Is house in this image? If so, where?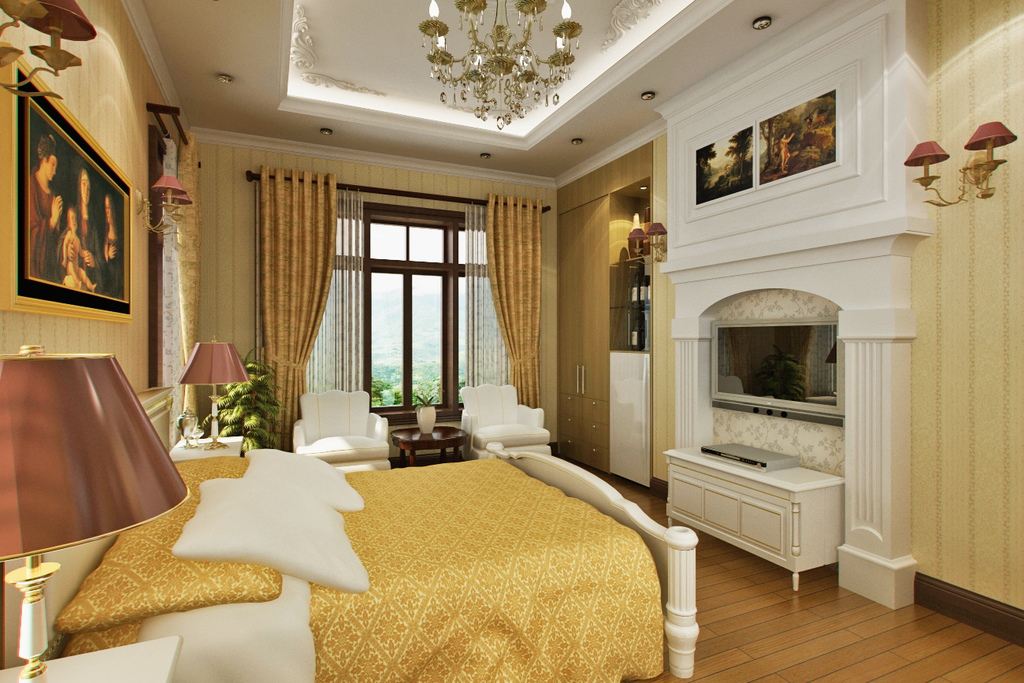
Yes, at 5 0 938 664.
